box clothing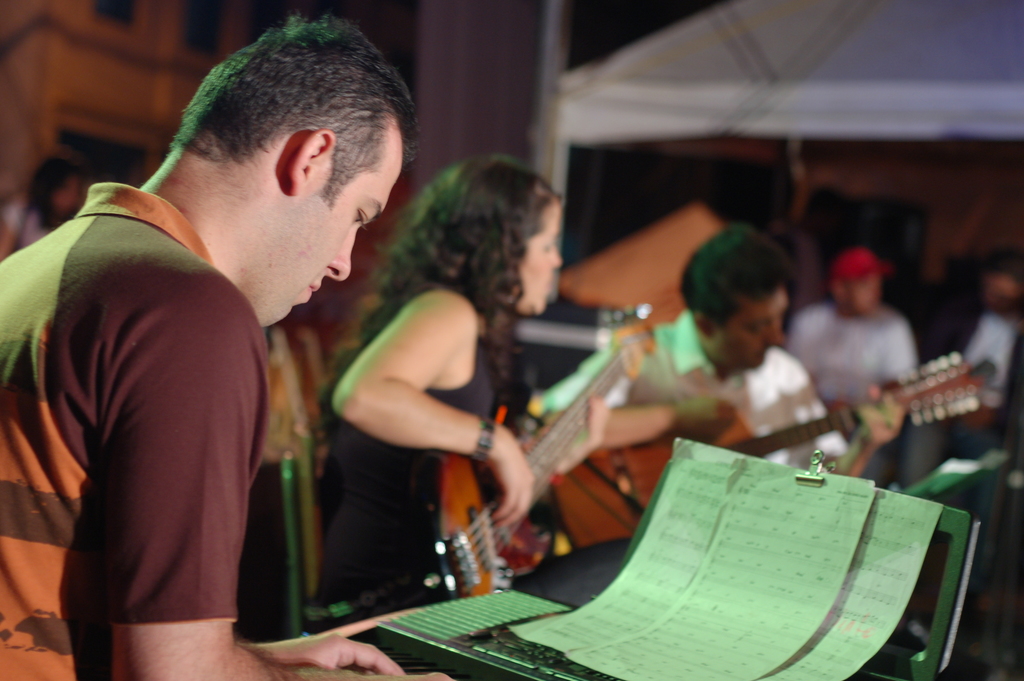
(left=319, top=229, right=627, bottom=605)
